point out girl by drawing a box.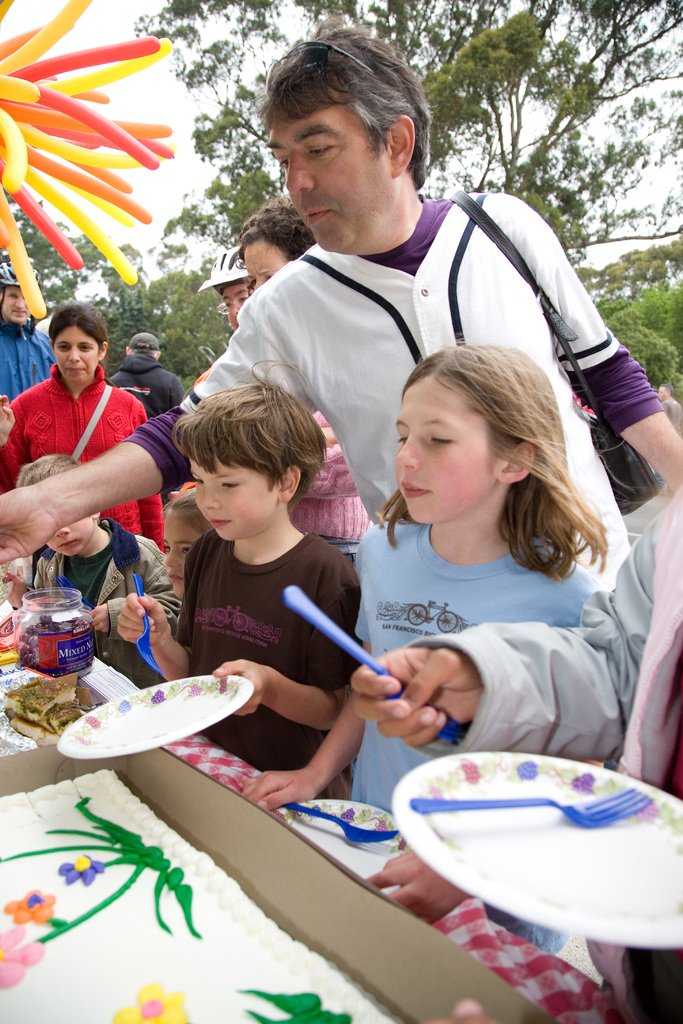
rect(243, 342, 611, 923).
